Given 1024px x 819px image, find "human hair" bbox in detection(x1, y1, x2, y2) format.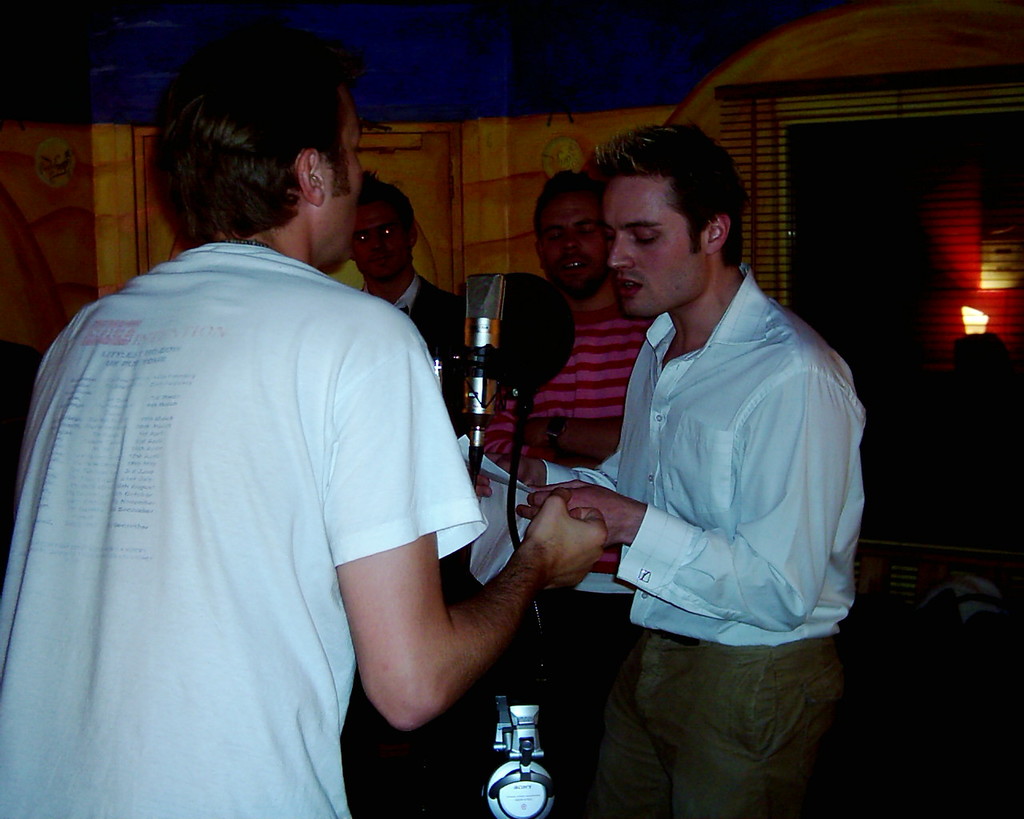
detection(588, 121, 748, 271).
